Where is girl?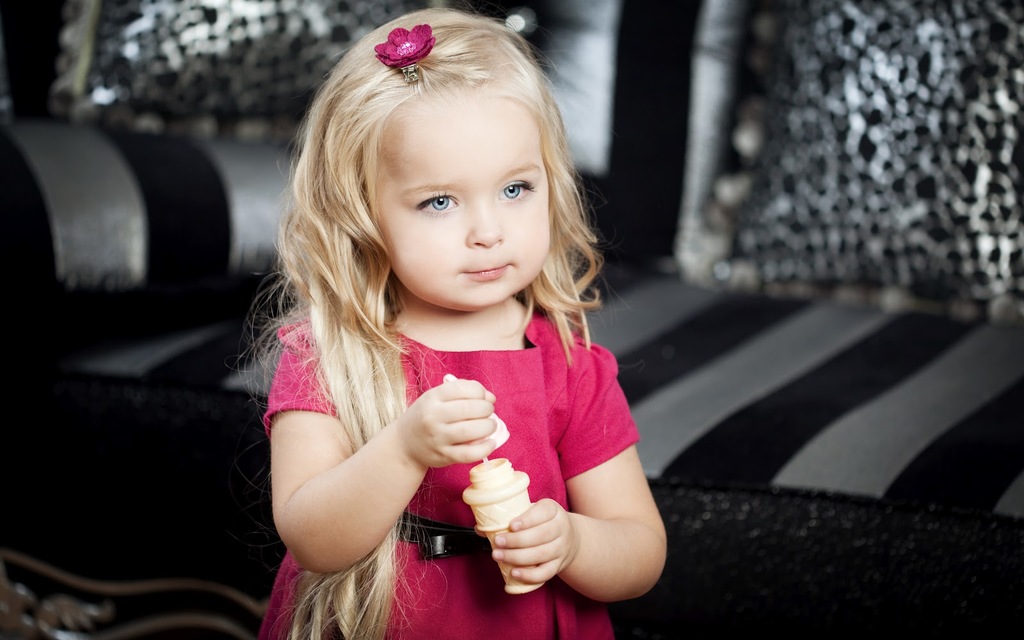
x1=241, y1=4, x2=669, y2=639.
